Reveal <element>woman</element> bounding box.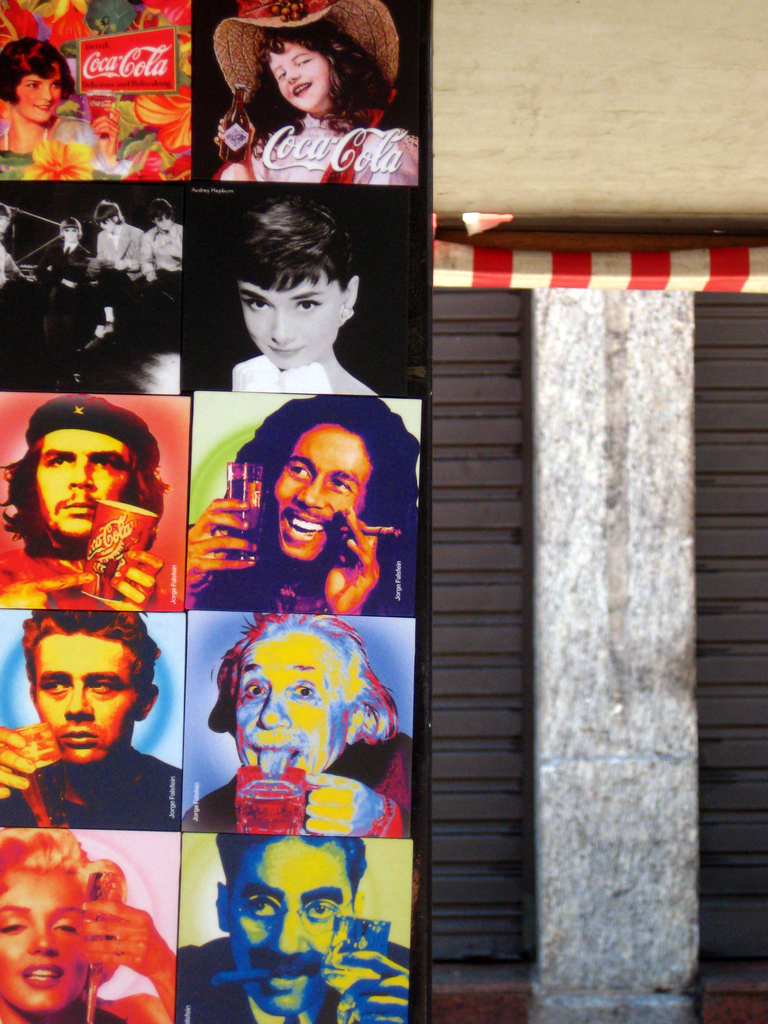
Revealed: 0,825,176,1023.
